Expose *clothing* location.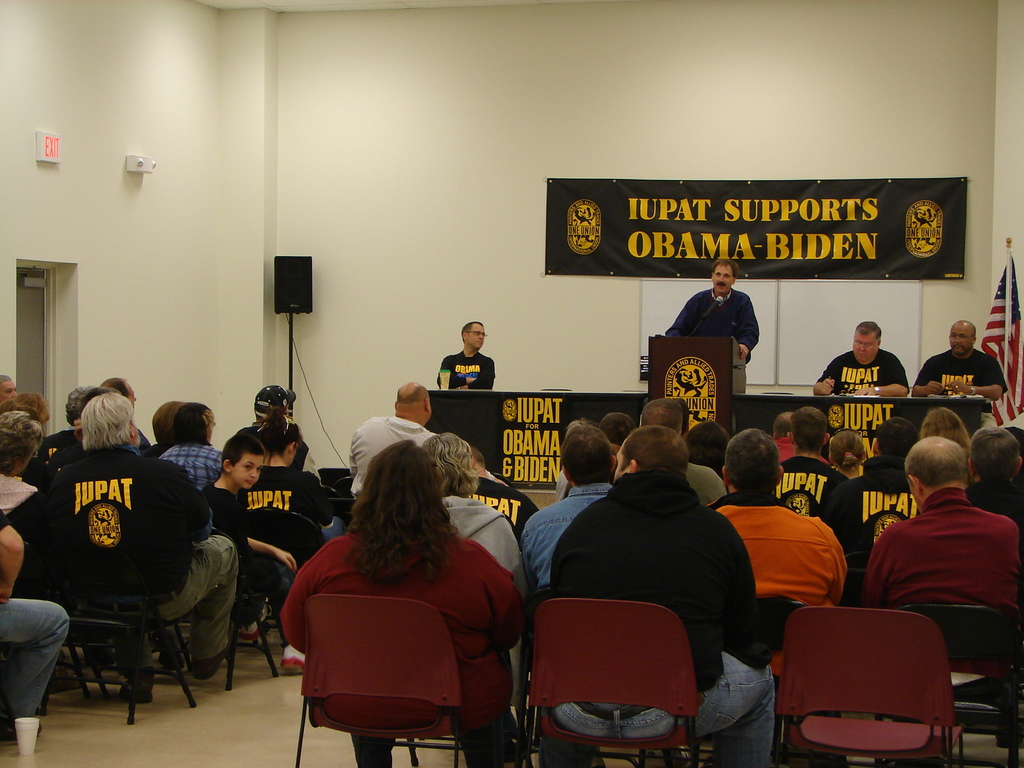
Exposed at BBox(854, 482, 1021, 719).
